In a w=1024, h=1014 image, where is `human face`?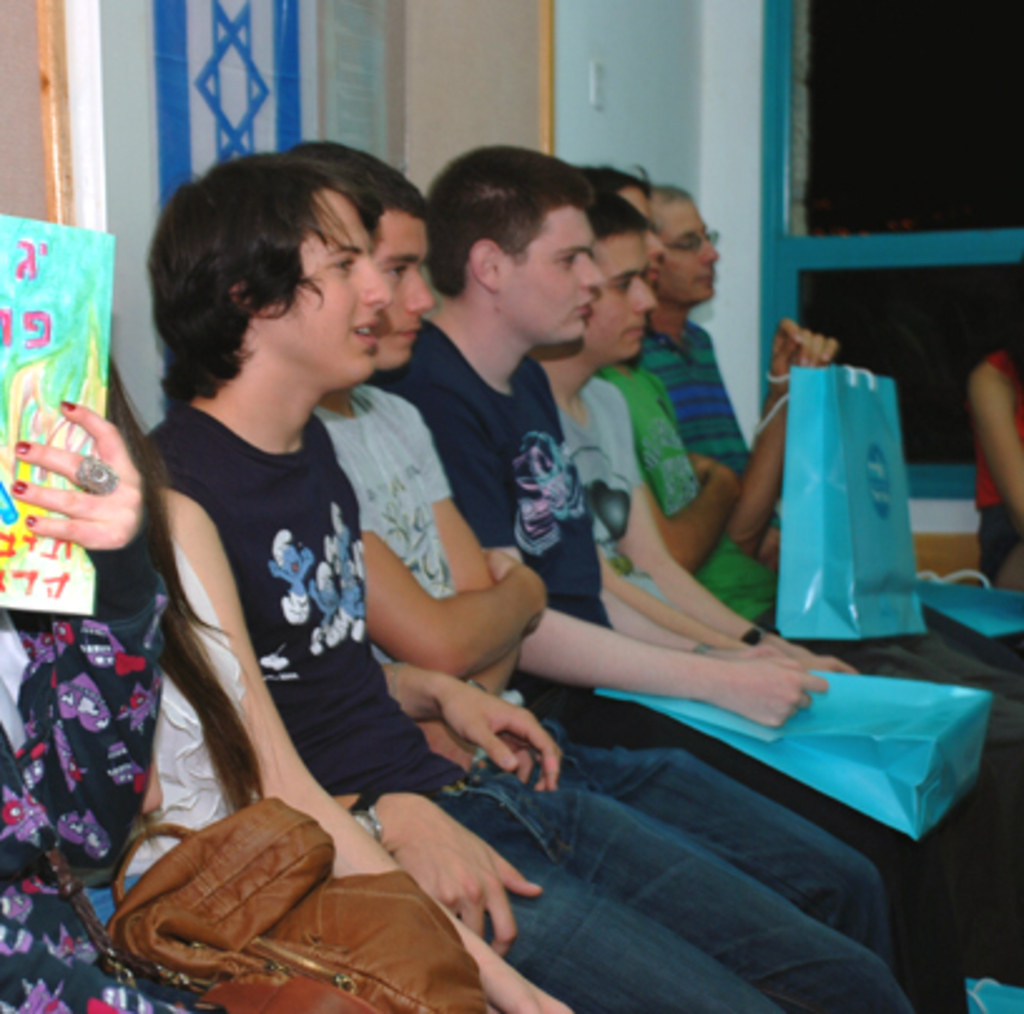
(658, 181, 728, 314).
